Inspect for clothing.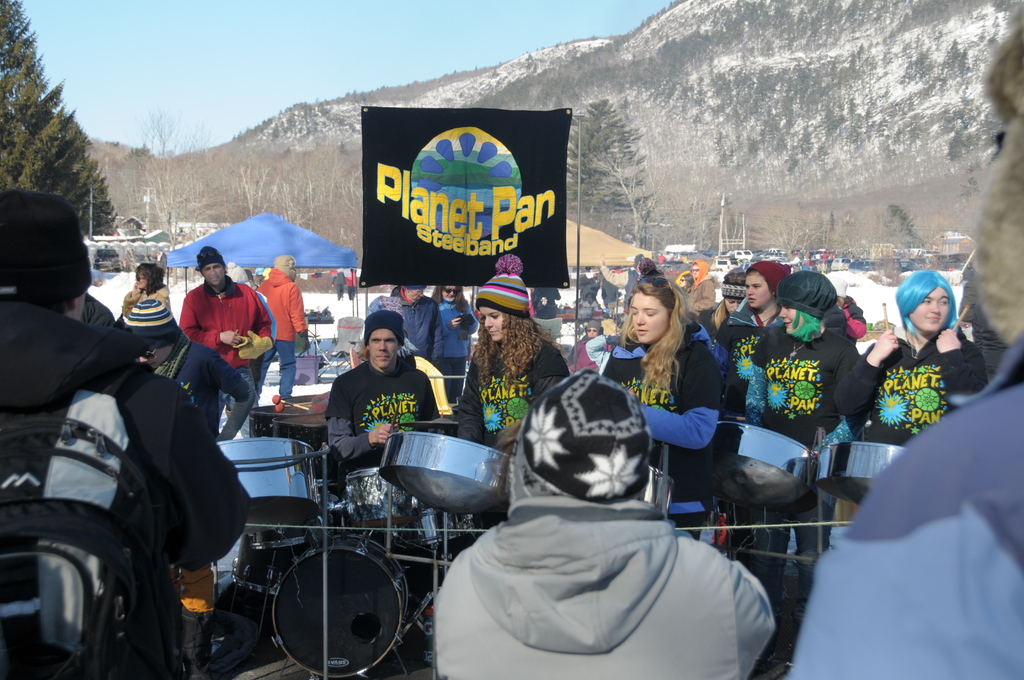
Inspection: {"left": 786, "top": 320, "right": 1023, "bottom": 679}.
